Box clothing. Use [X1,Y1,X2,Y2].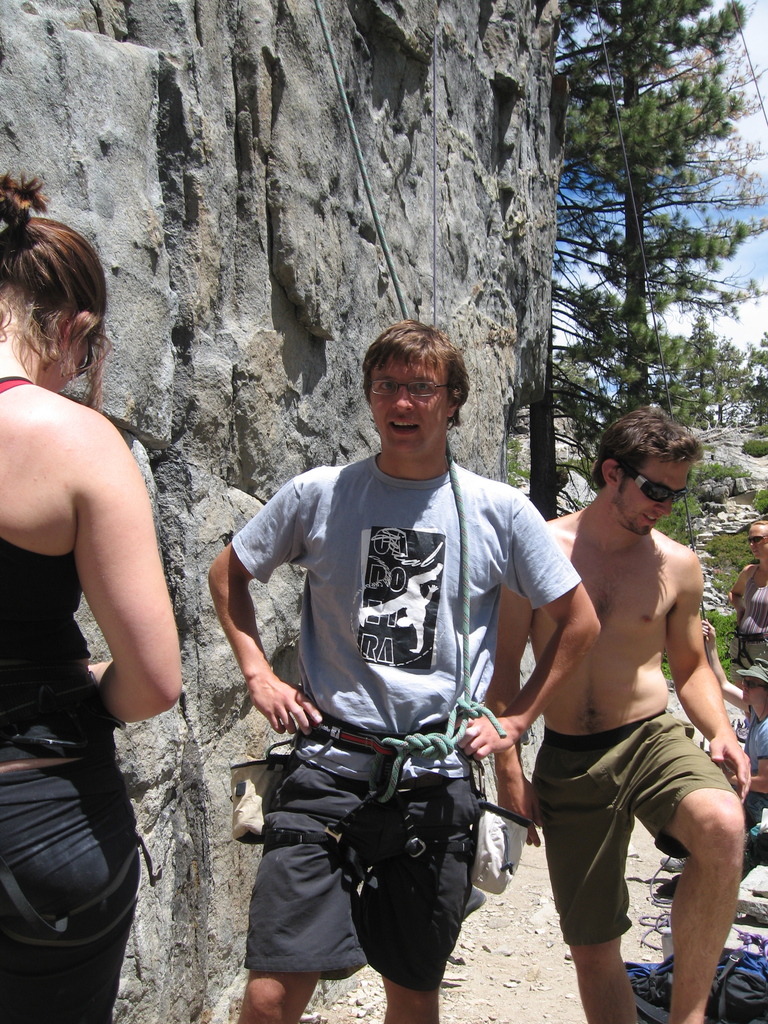
[728,567,767,686].
